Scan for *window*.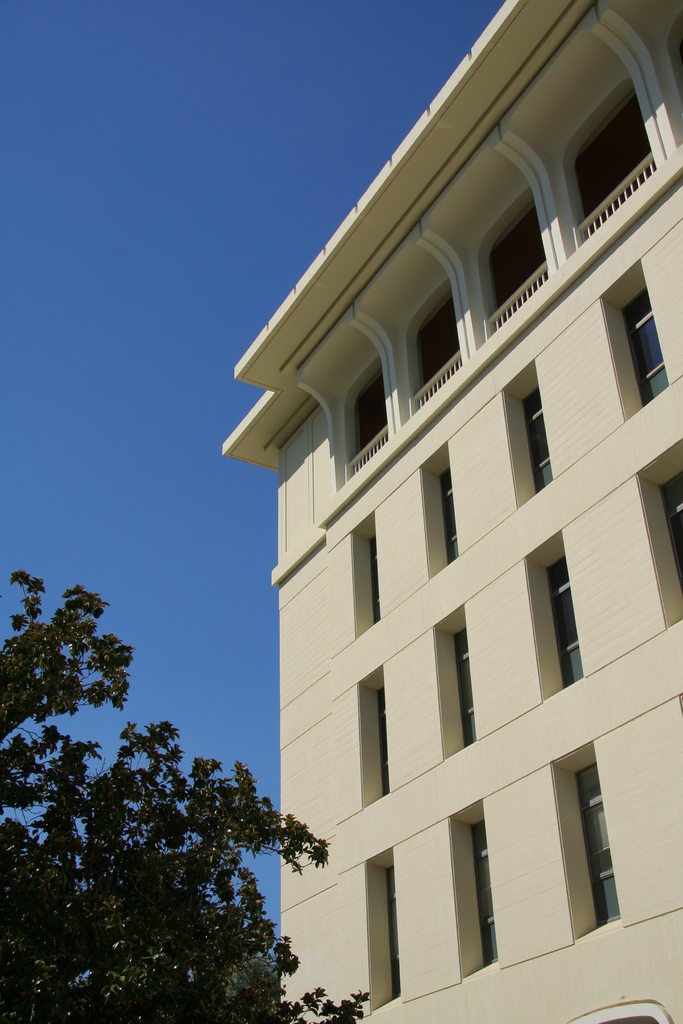
Scan result: <region>442, 630, 477, 749</region>.
